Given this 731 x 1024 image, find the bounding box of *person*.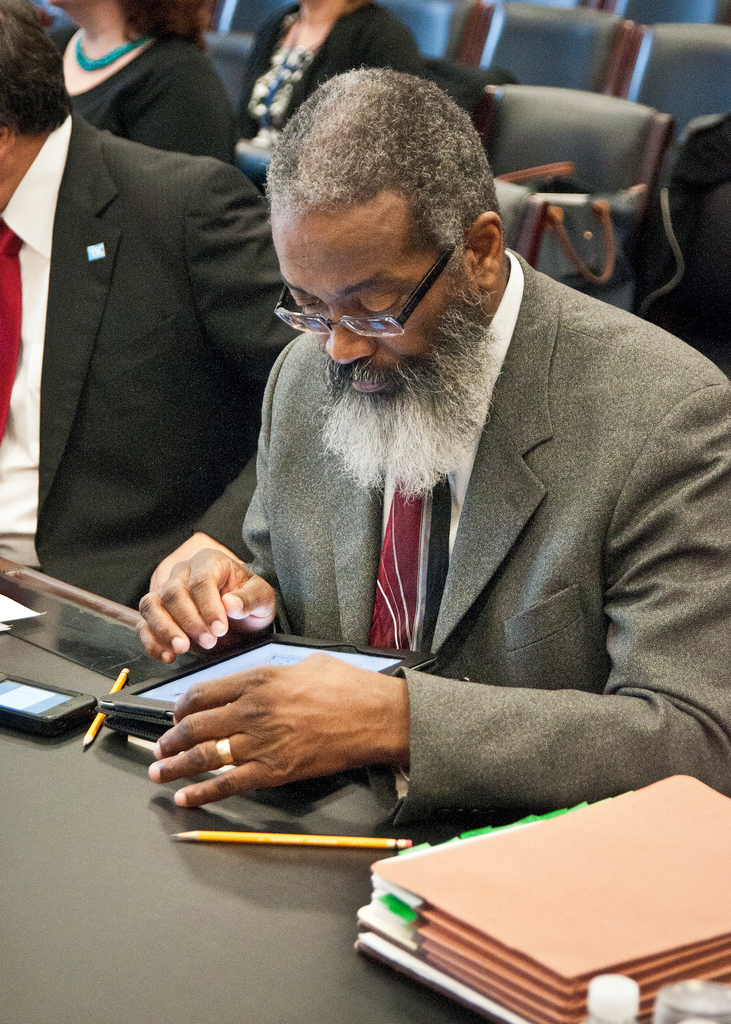
[left=56, top=0, right=239, bottom=162].
